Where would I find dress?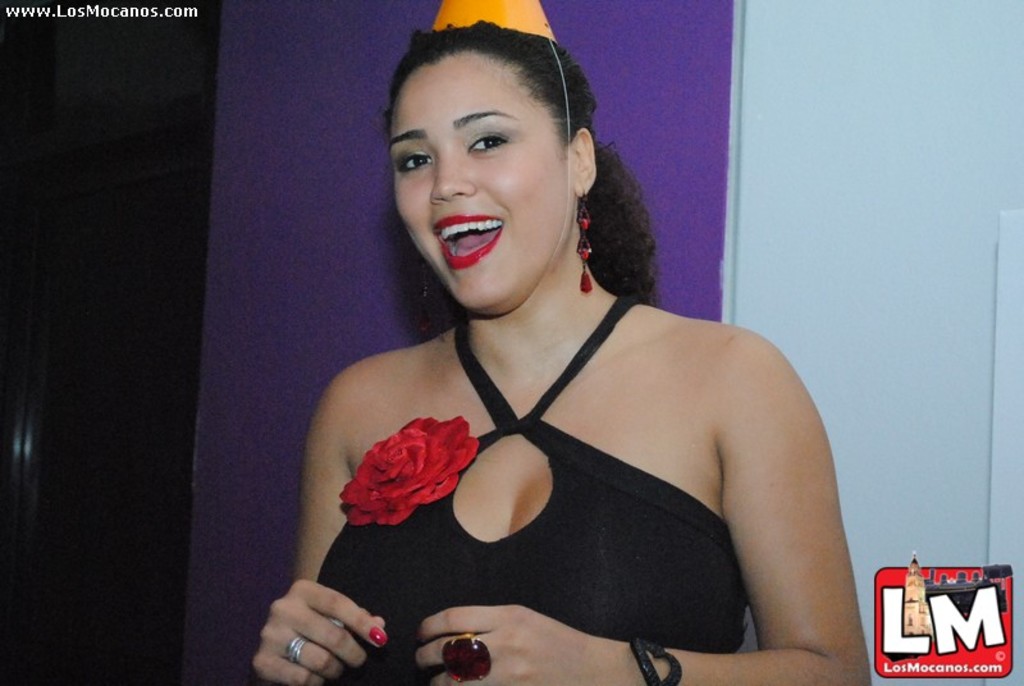
At rect(314, 294, 746, 685).
